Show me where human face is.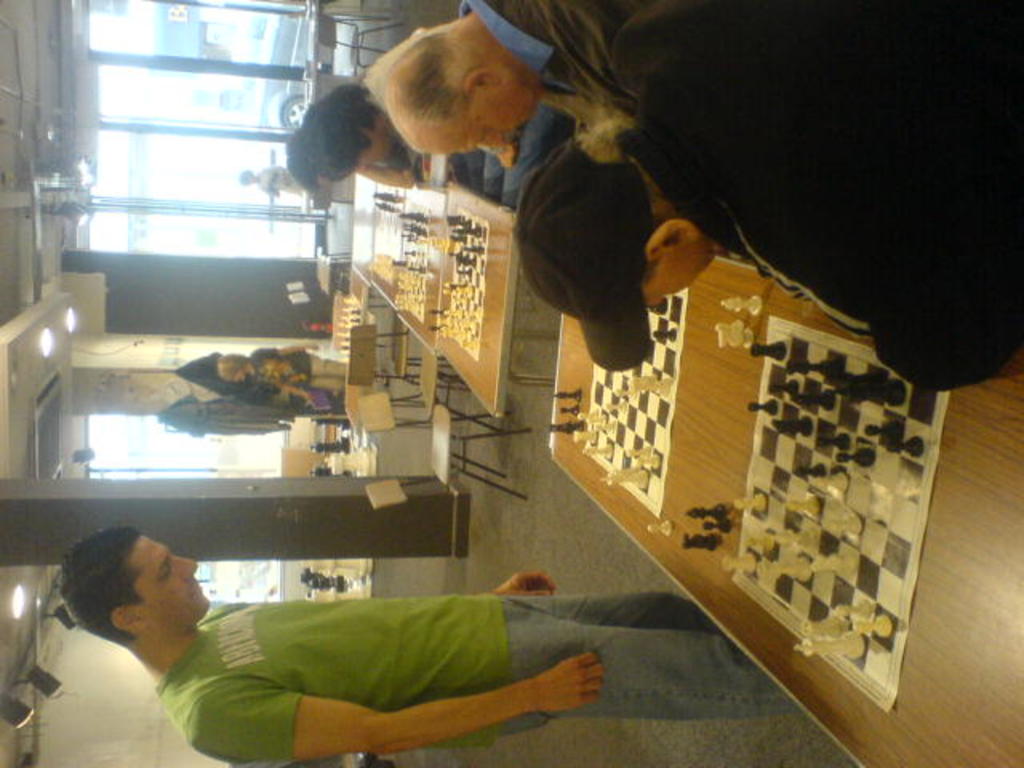
human face is at (x1=642, y1=234, x2=712, y2=306).
